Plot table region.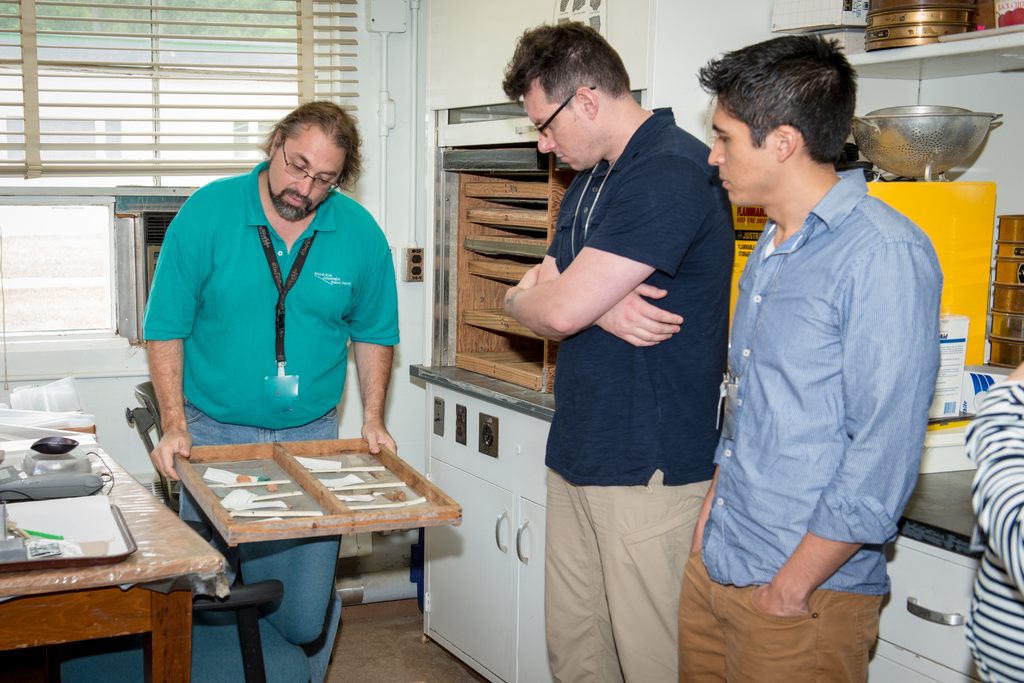
Plotted at {"left": 0, "top": 423, "right": 234, "bottom": 682}.
